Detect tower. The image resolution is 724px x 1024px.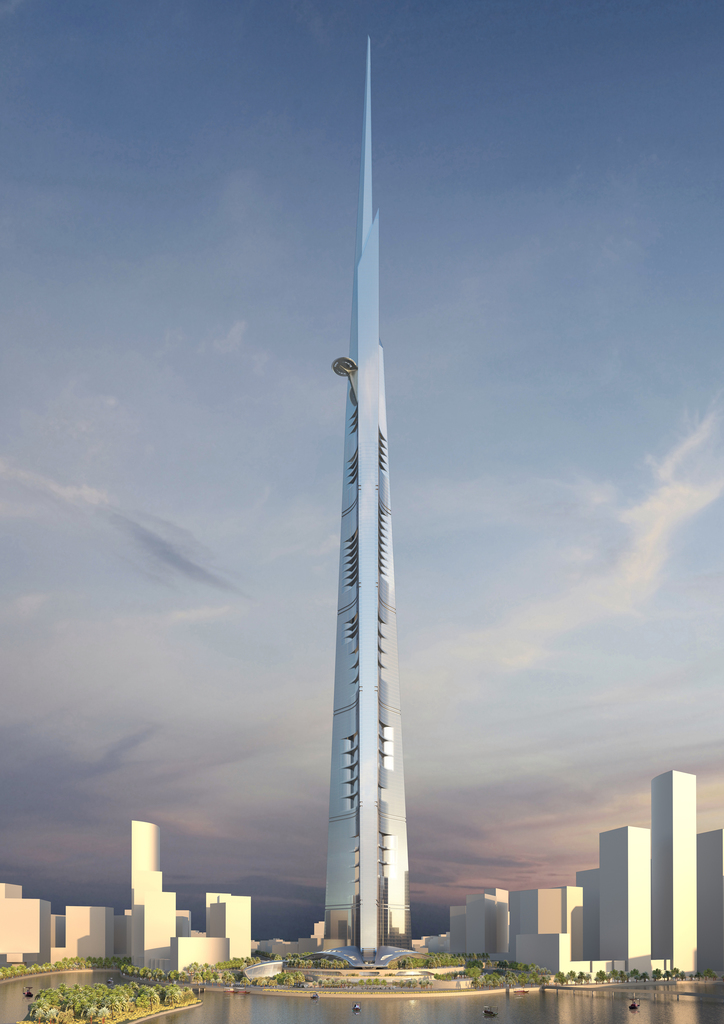
box=[326, 37, 410, 951].
